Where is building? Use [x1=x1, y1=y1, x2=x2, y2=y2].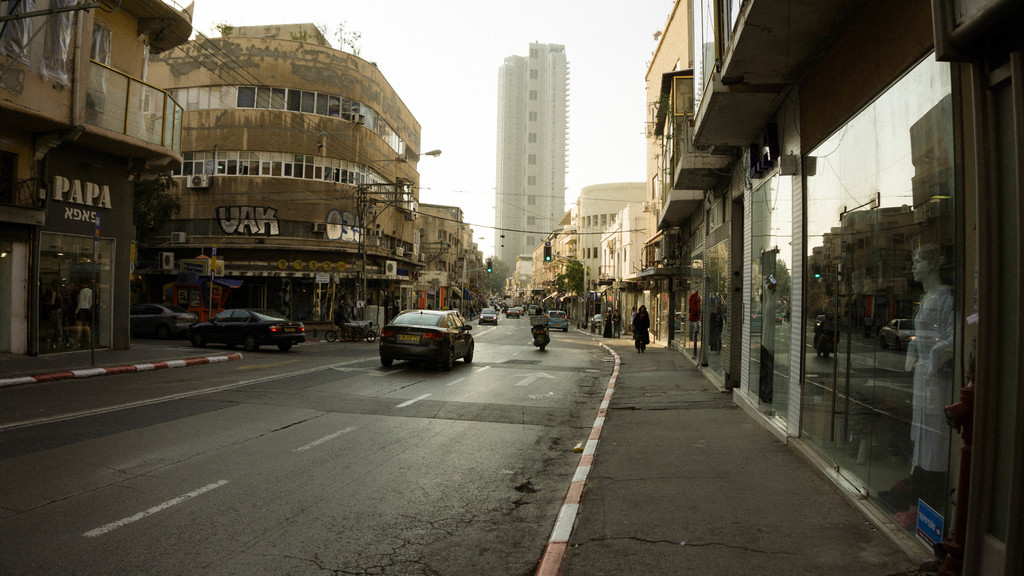
[x1=533, y1=223, x2=576, y2=301].
